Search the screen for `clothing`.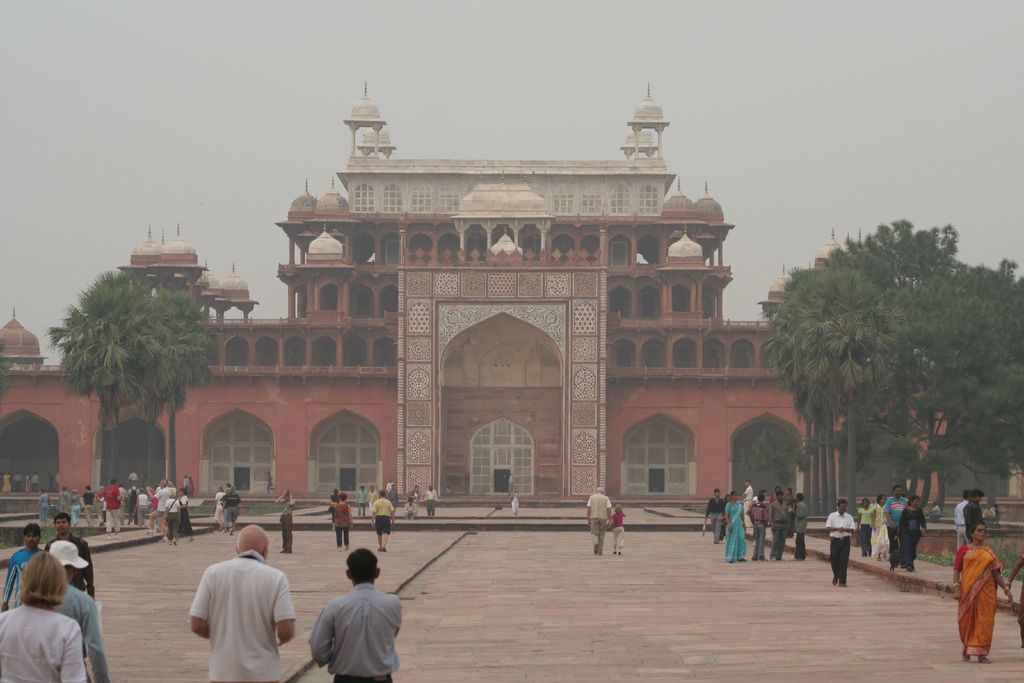
Found at (x1=900, y1=507, x2=930, y2=572).
